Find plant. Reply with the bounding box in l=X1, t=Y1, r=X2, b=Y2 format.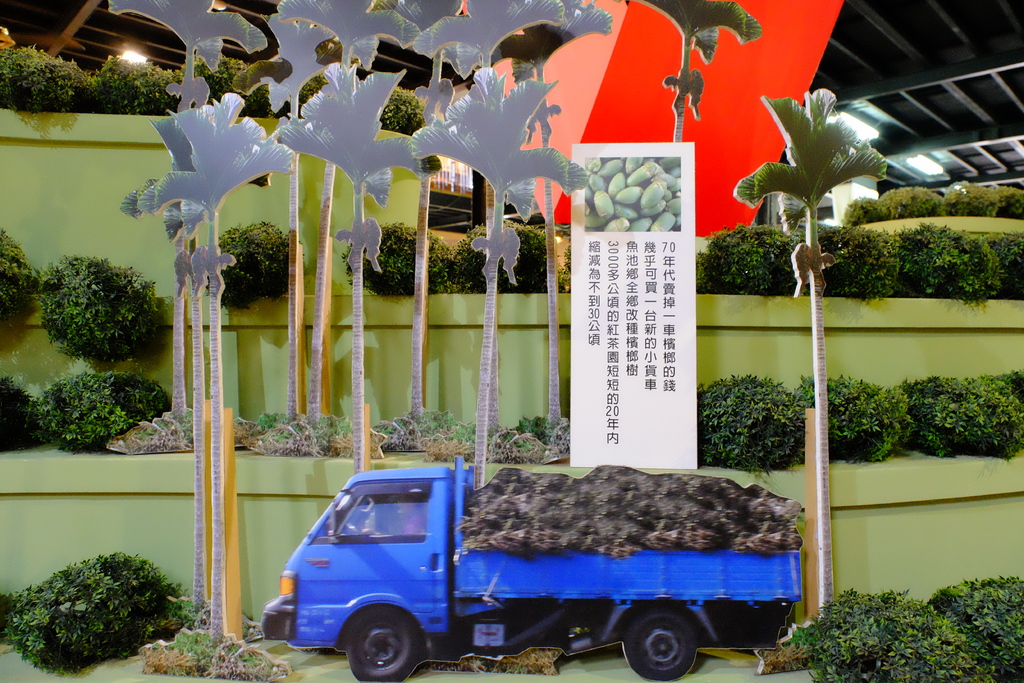
l=42, t=249, r=173, b=357.
